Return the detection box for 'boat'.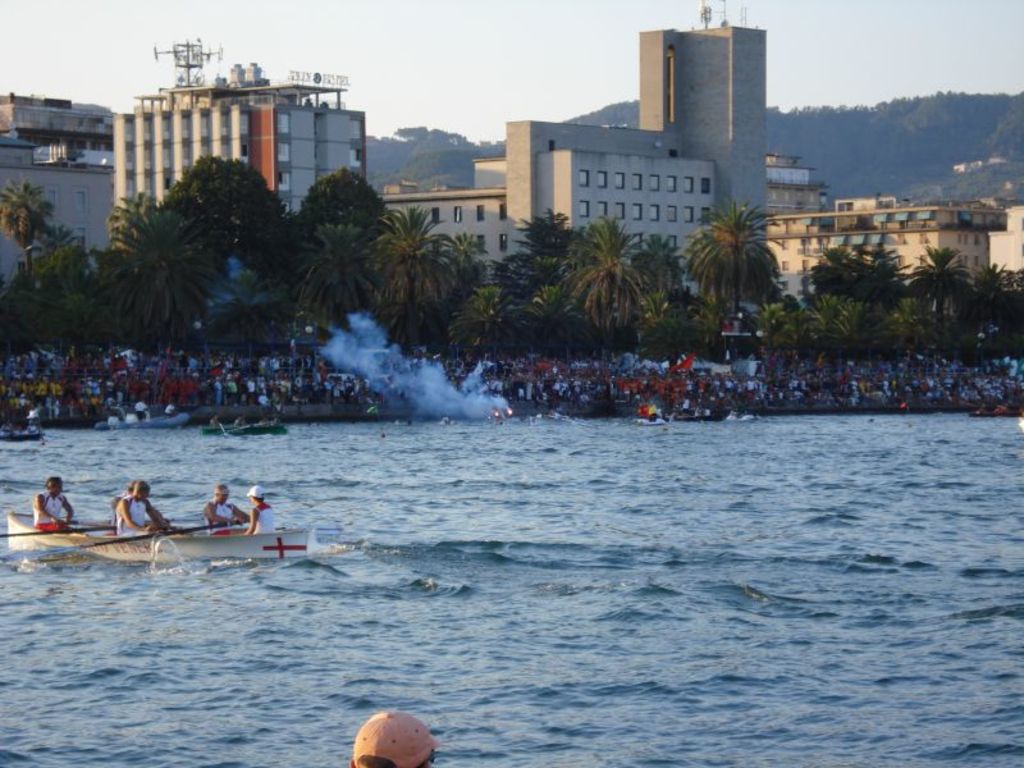
region(101, 413, 189, 429).
